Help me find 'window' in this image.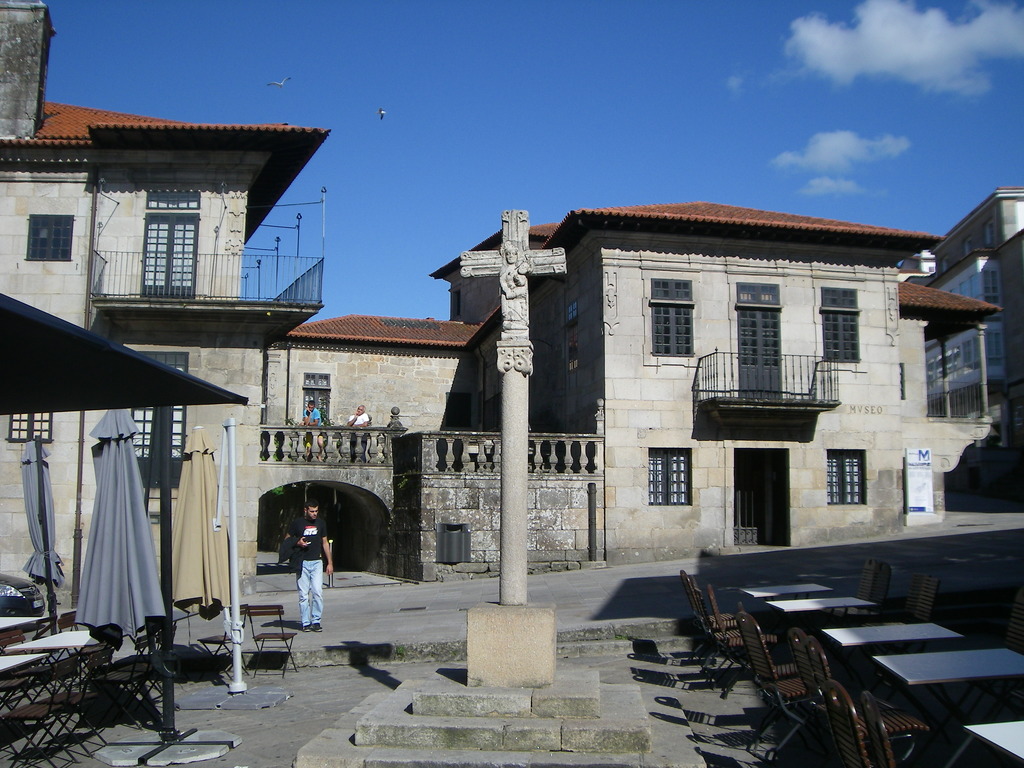
Found it: 18 213 74 258.
